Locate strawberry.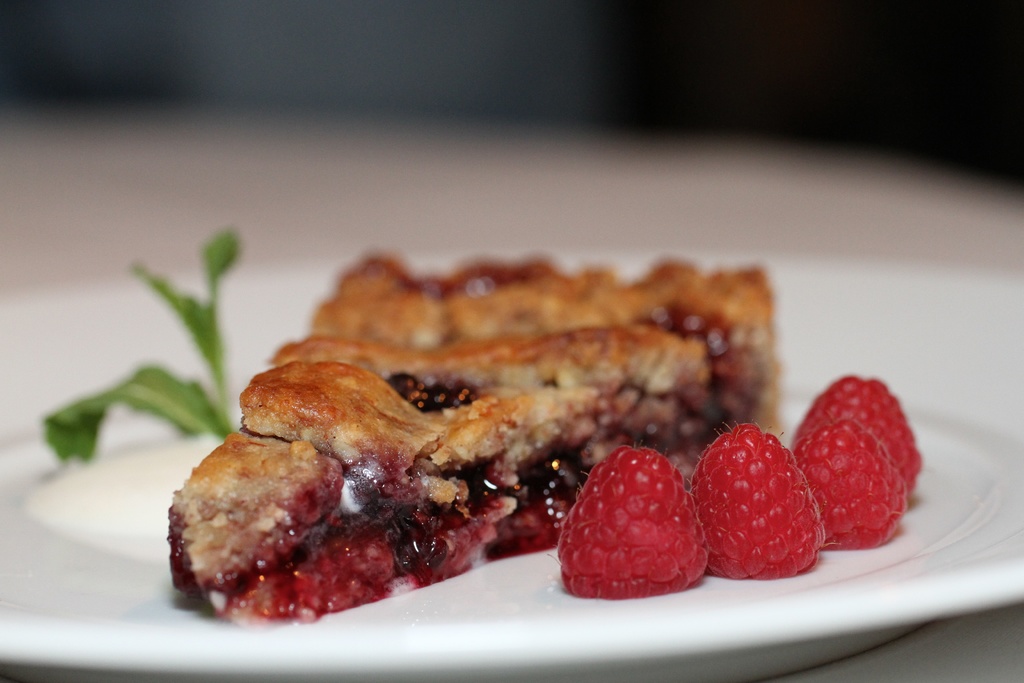
Bounding box: 696 433 827 585.
